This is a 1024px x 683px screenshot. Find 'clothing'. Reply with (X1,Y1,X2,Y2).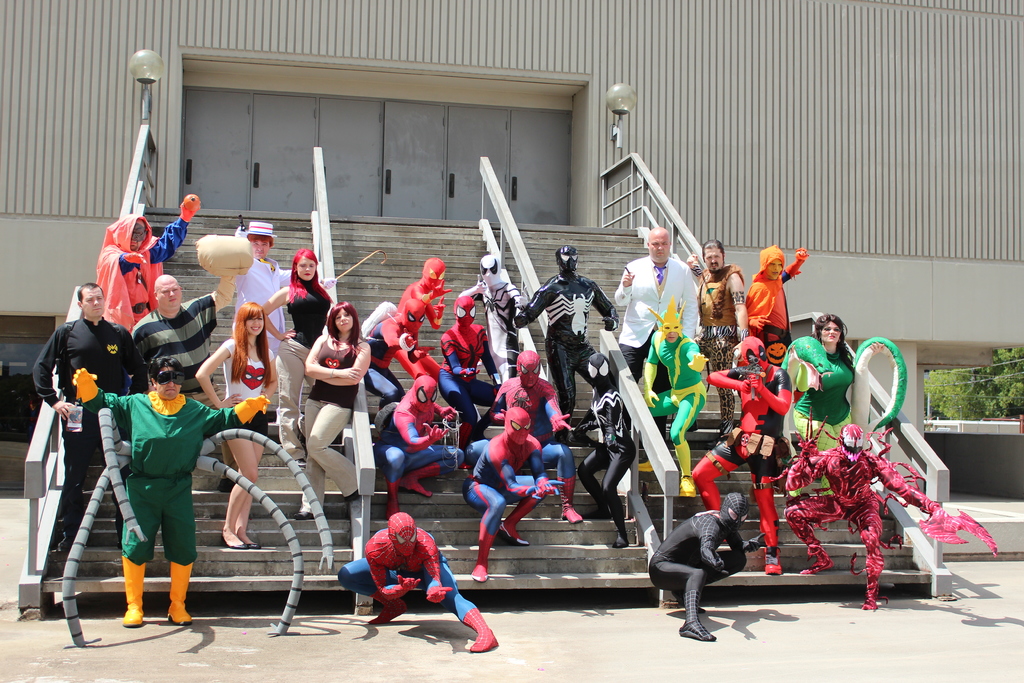
(94,215,190,336).
